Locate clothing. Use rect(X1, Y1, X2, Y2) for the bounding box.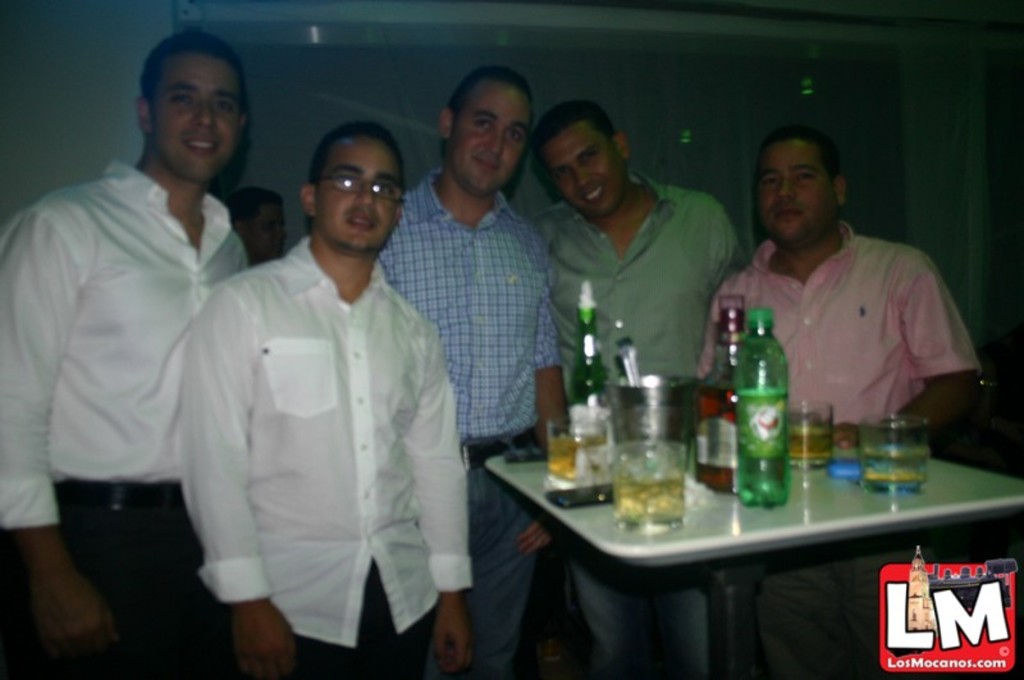
rect(380, 166, 563, 679).
